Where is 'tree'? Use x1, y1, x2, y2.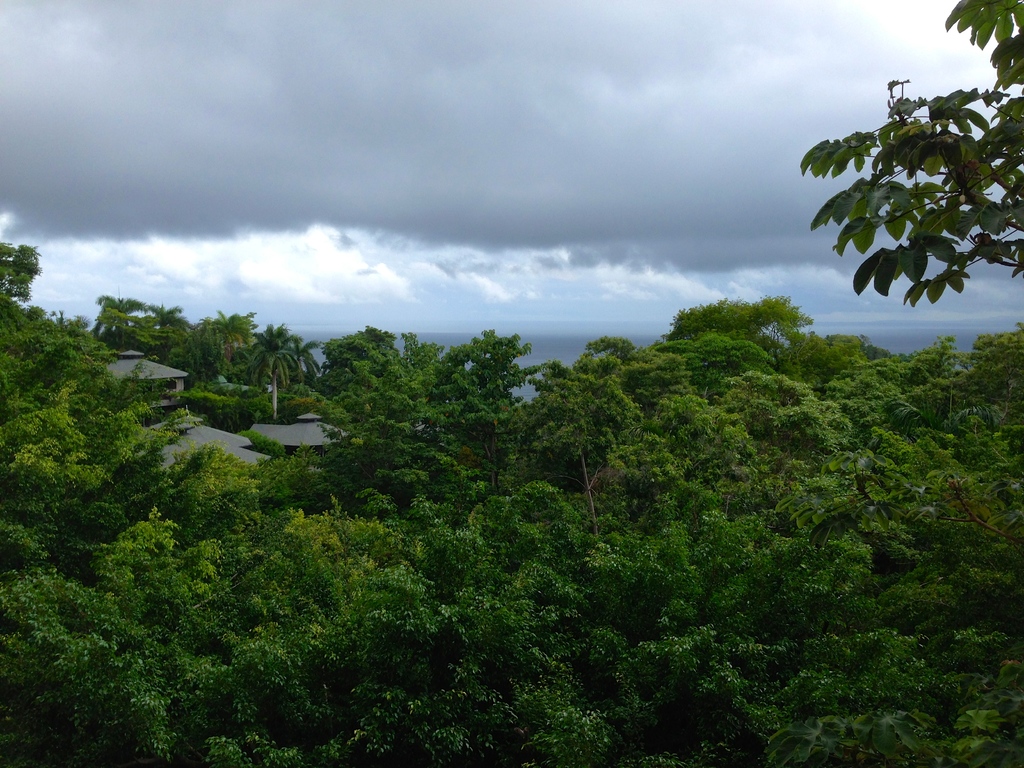
148, 300, 184, 340.
